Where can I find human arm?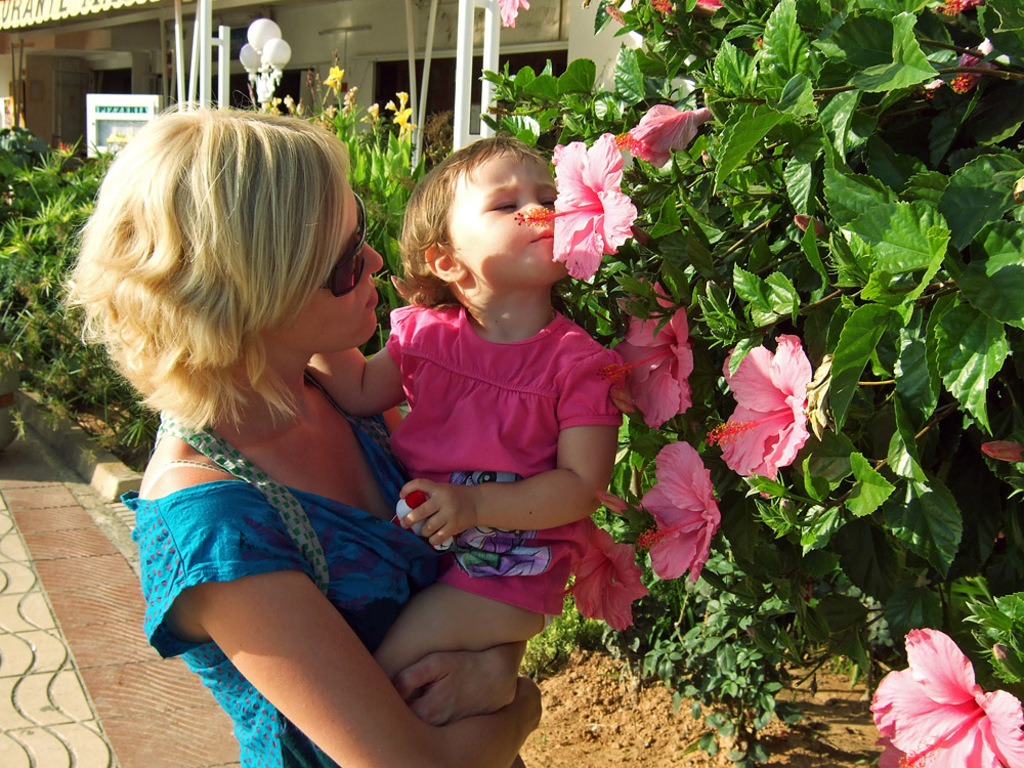
You can find it at pyautogui.locateOnScreen(203, 521, 432, 750).
